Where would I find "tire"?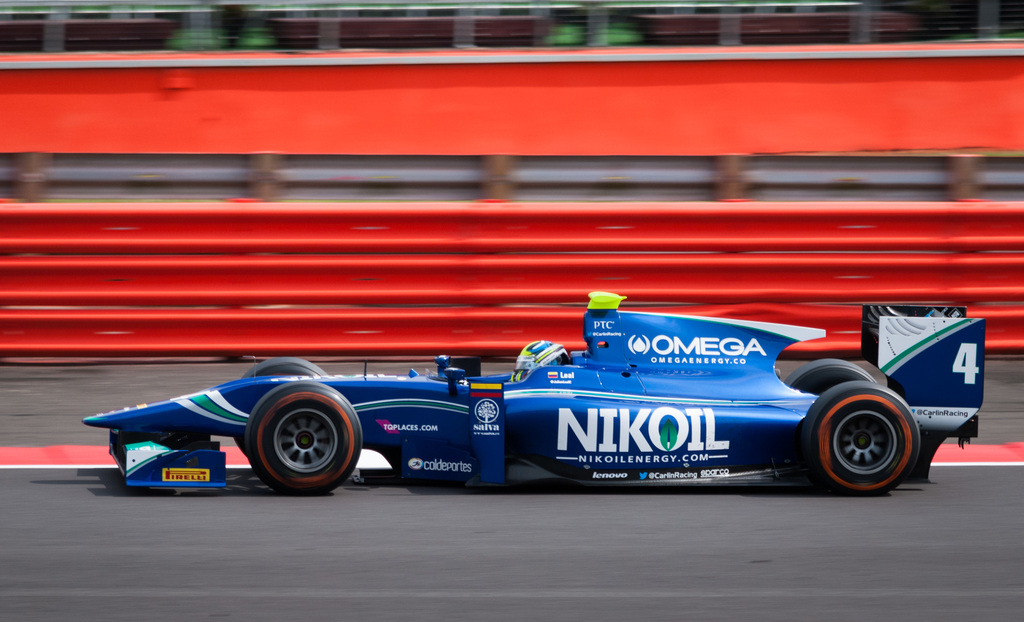
At (x1=785, y1=361, x2=879, y2=400).
